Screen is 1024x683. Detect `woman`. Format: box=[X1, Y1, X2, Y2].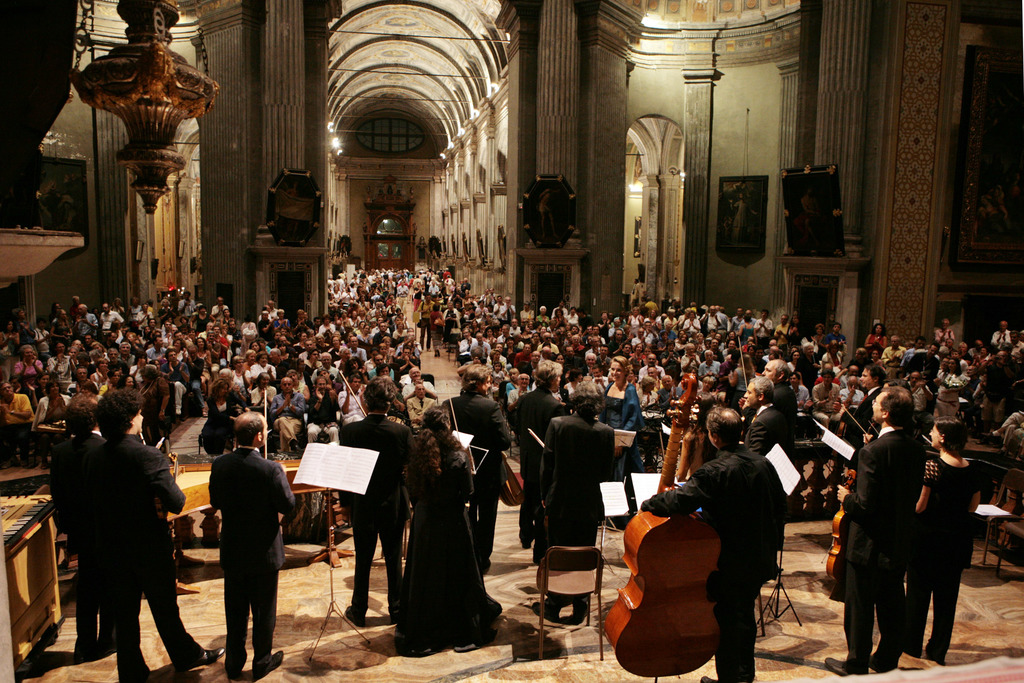
box=[75, 381, 104, 406].
